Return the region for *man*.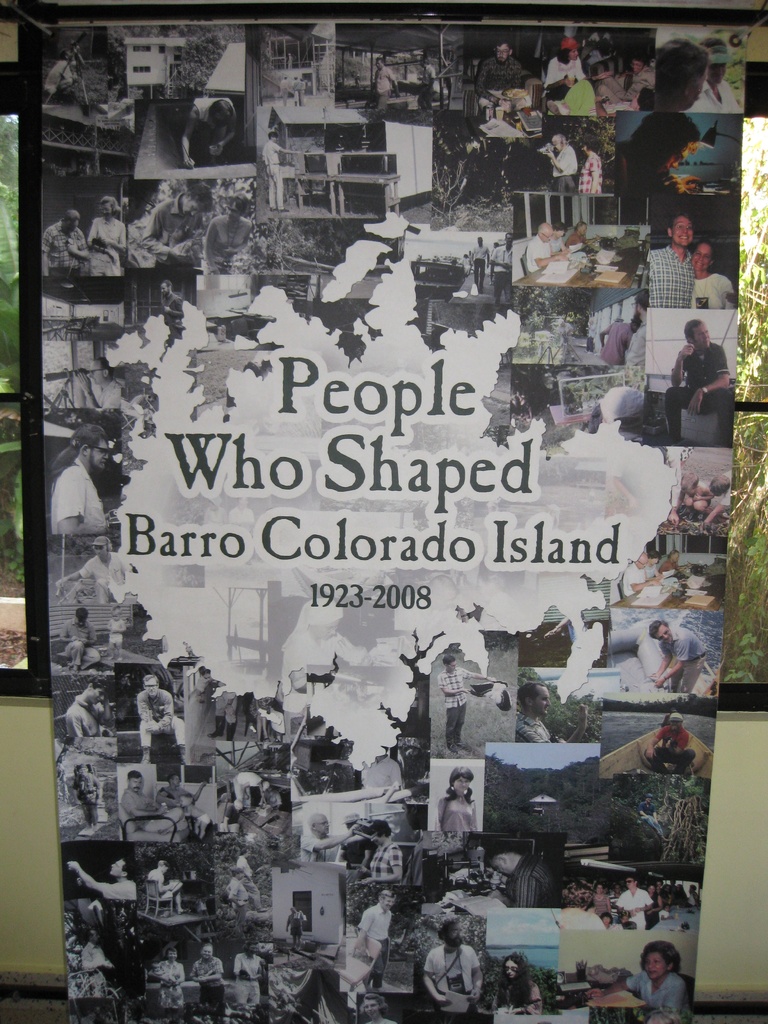
left=515, top=674, right=588, bottom=745.
